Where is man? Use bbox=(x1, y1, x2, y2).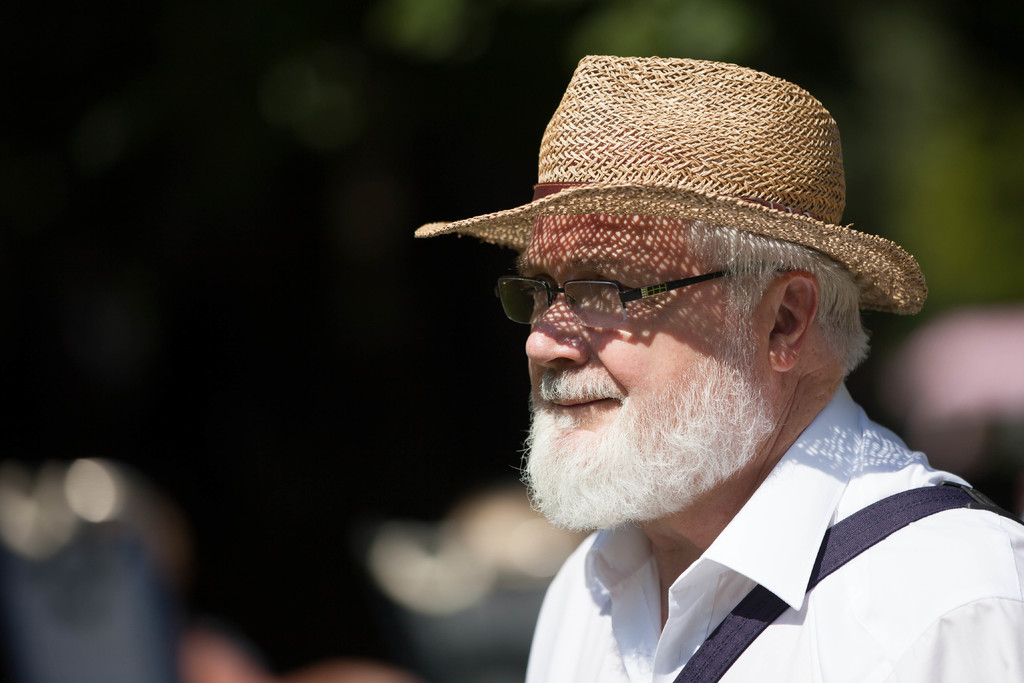
bbox=(496, 50, 1022, 682).
